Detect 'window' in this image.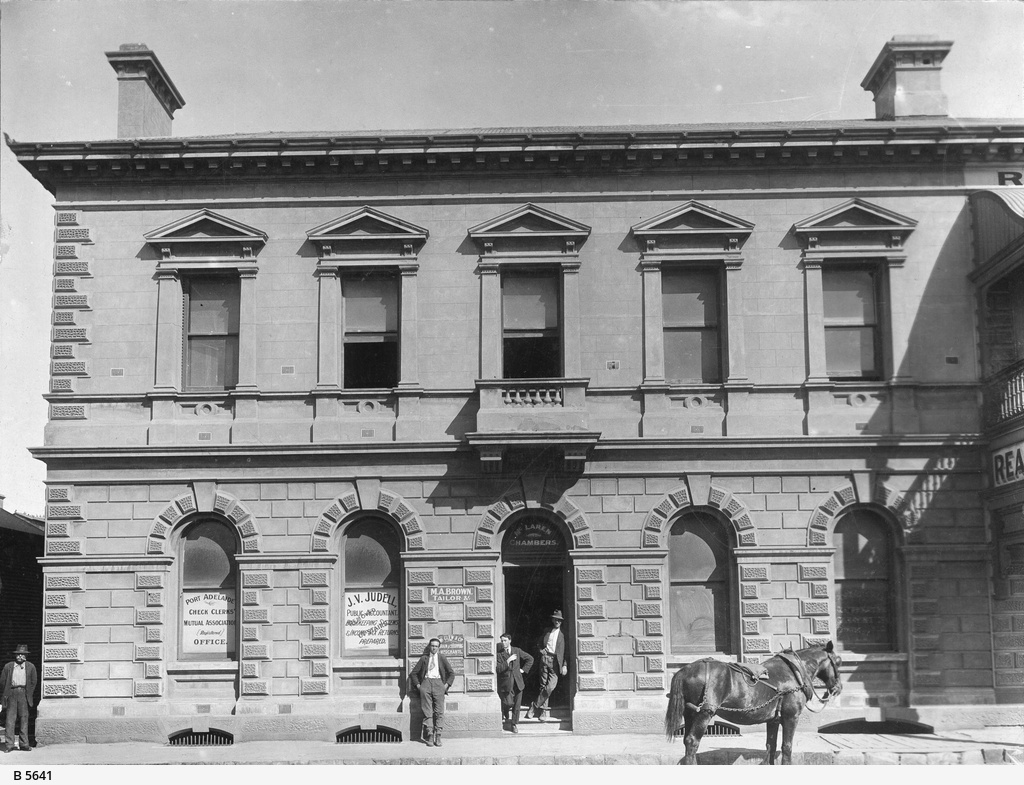
Detection: (654, 252, 726, 390).
